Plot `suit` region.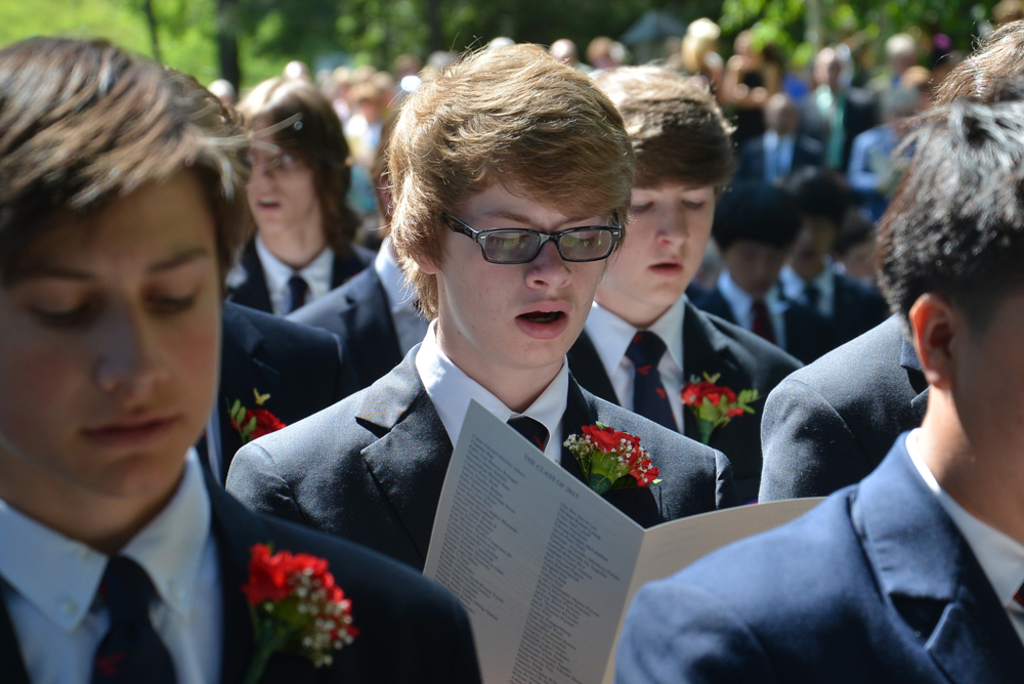
Plotted at crop(0, 443, 482, 681).
